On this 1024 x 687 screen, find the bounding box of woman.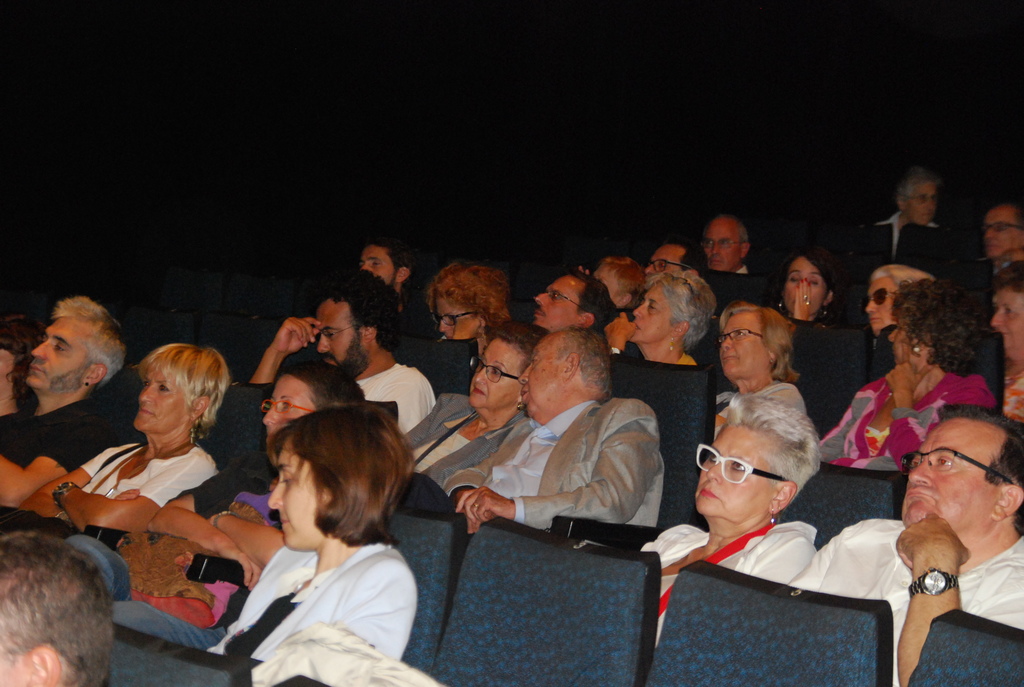
Bounding box: pyautogui.locateOnScreen(404, 317, 543, 511).
